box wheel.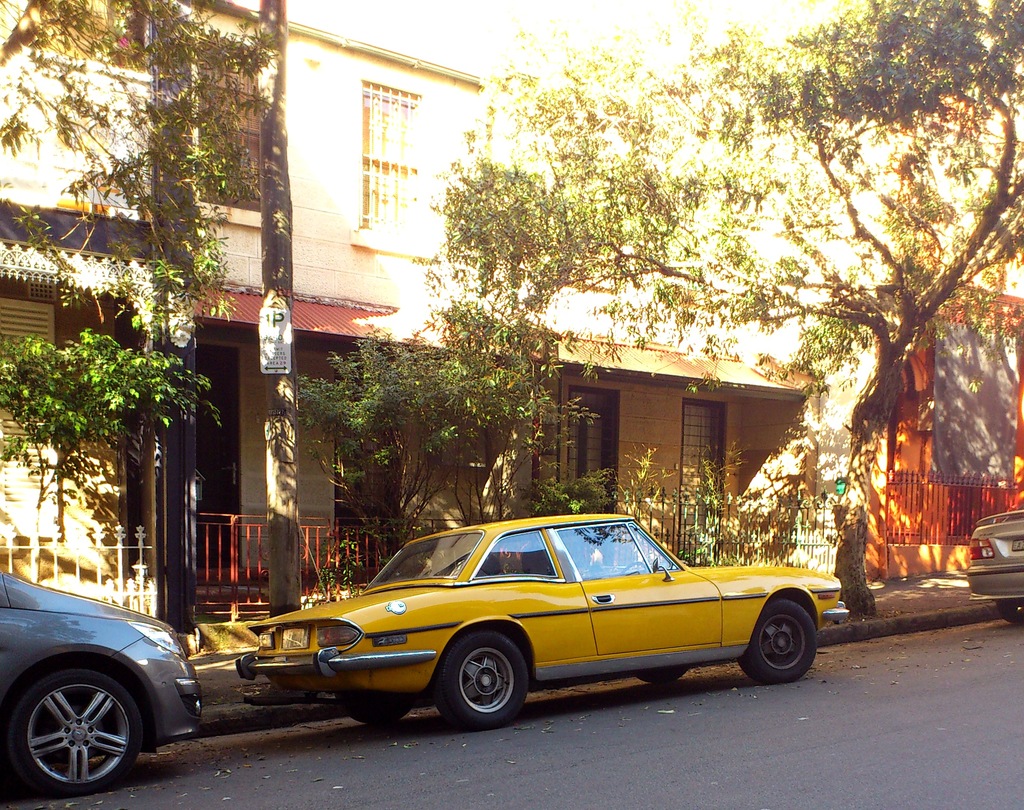
{"x1": 440, "y1": 633, "x2": 524, "y2": 732}.
